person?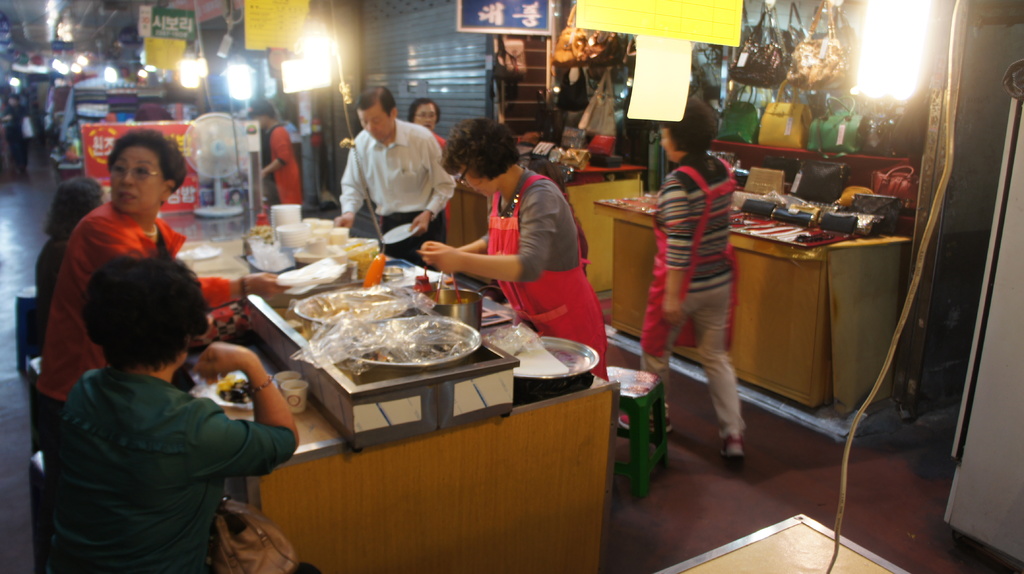
Rect(36, 122, 307, 435)
